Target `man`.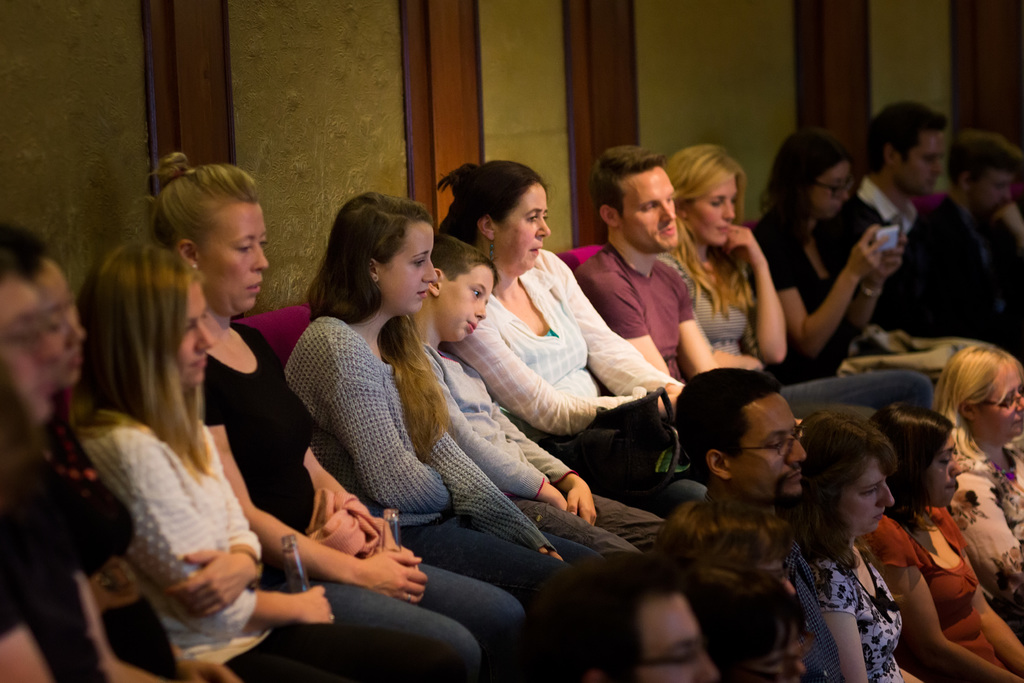
Target region: 918/134/1023/357.
